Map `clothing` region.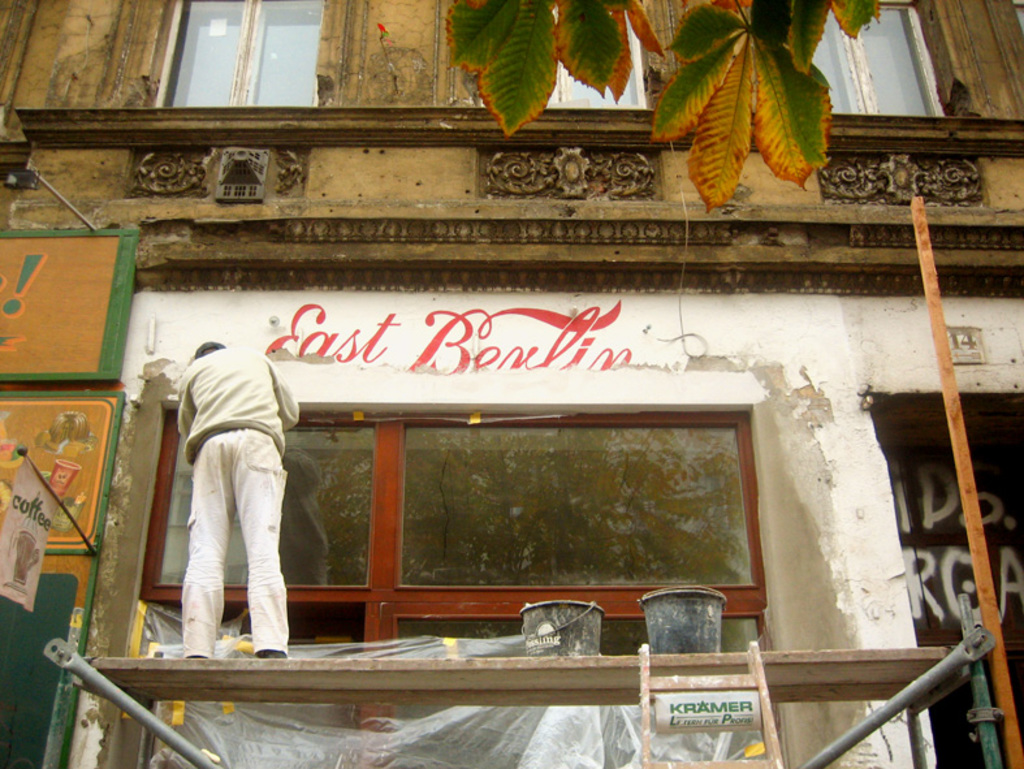
Mapped to [172,346,306,665].
